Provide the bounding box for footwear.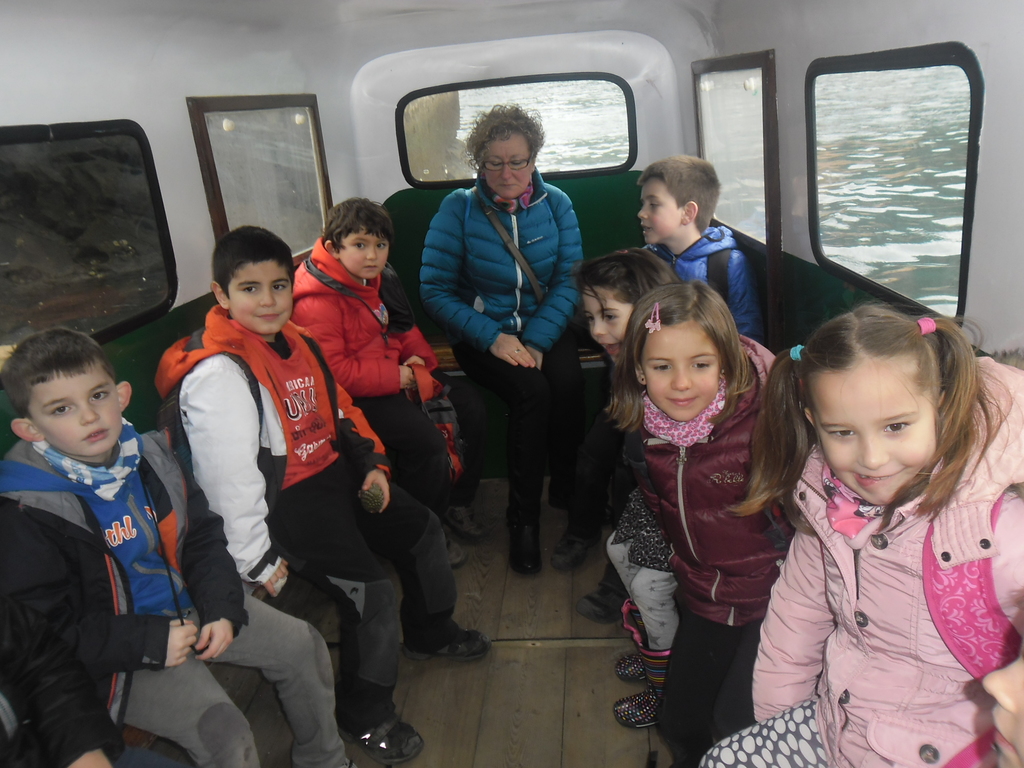
<box>438,531,466,577</box>.
